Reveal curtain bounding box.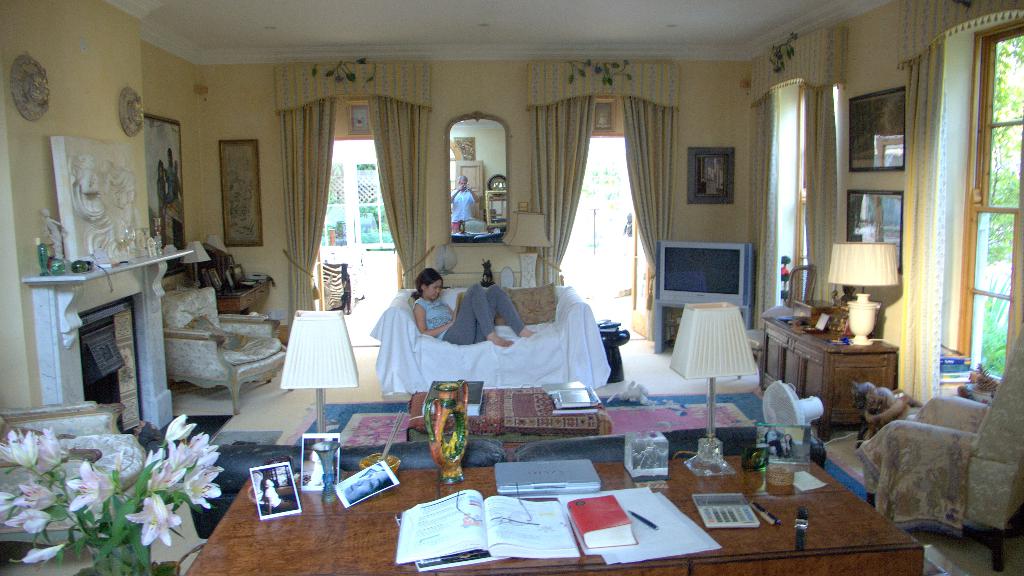
Revealed: box(367, 94, 426, 292).
